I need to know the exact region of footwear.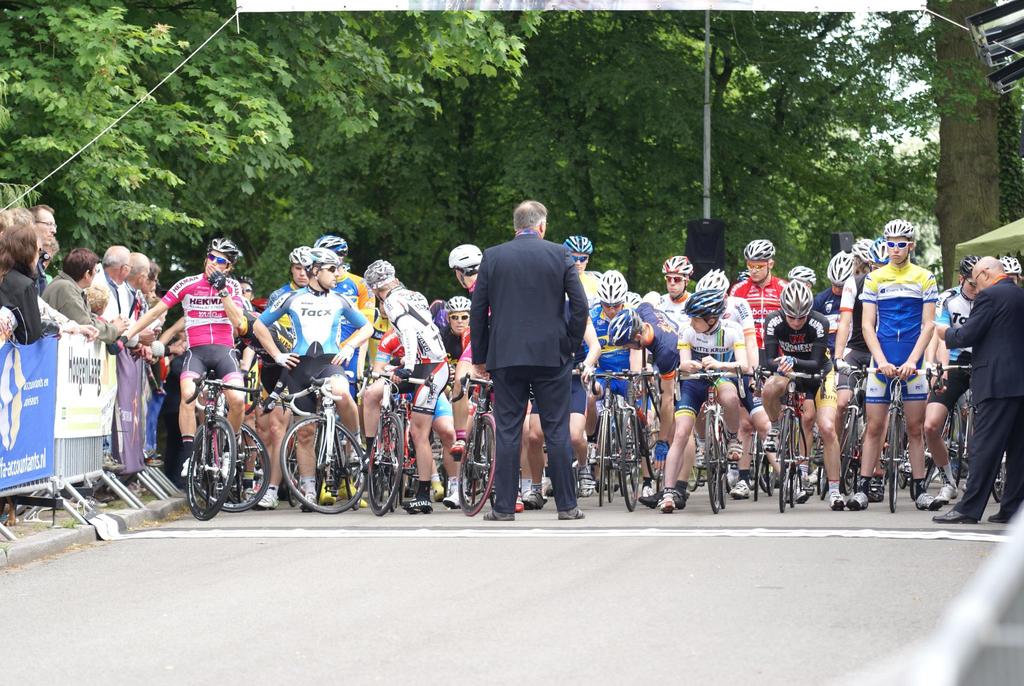
Region: (483,508,515,521).
